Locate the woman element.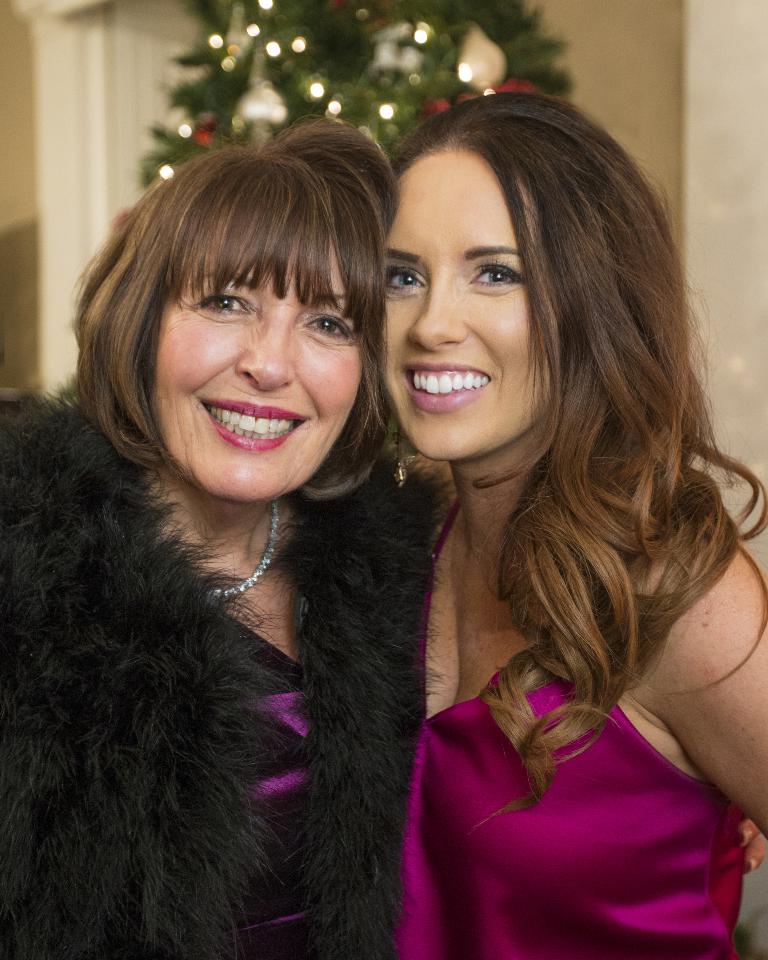
Element bbox: pyautogui.locateOnScreen(58, 103, 552, 955).
